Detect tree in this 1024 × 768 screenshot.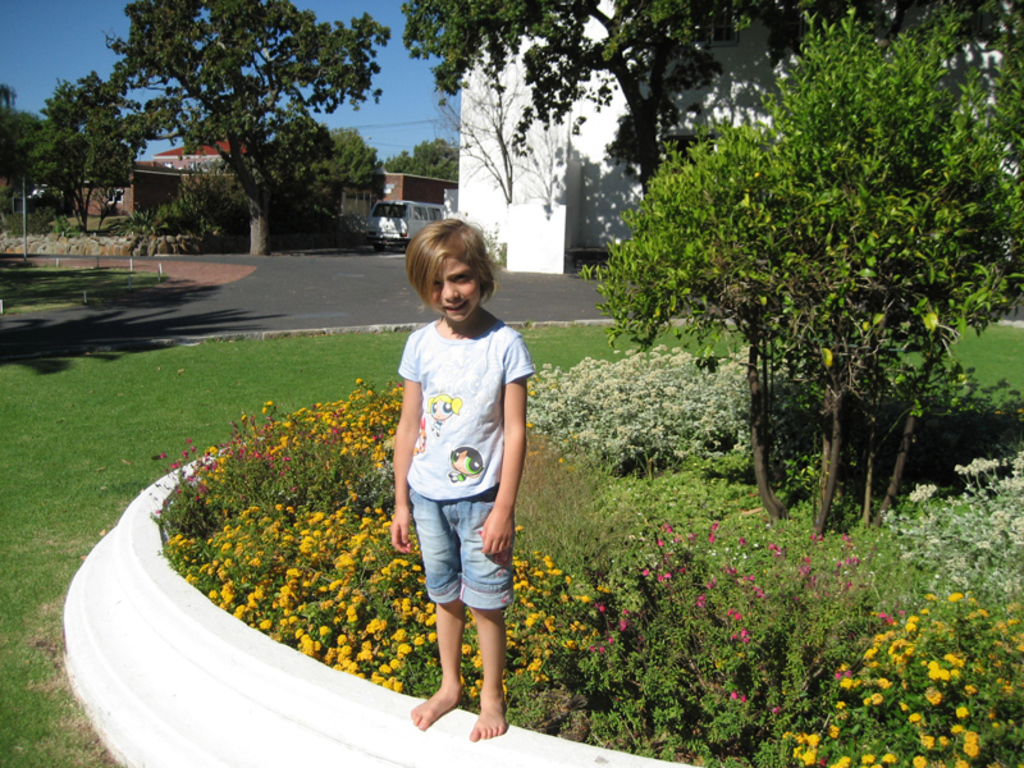
Detection: bbox=(291, 119, 378, 201).
